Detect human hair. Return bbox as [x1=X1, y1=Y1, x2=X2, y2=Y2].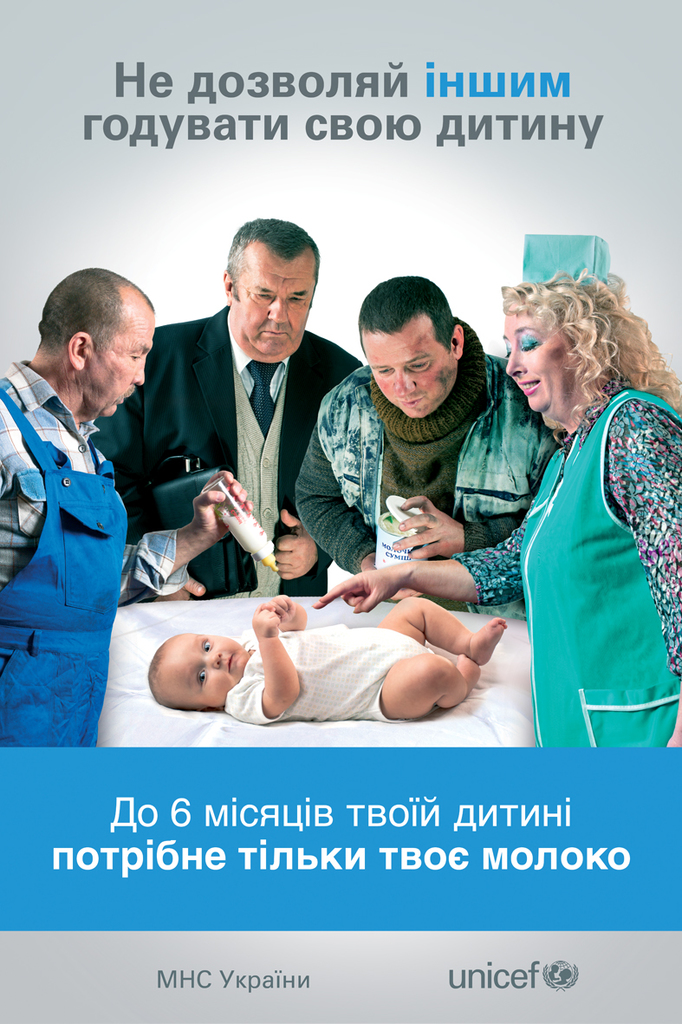
[x1=510, y1=258, x2=652, y2=435].
